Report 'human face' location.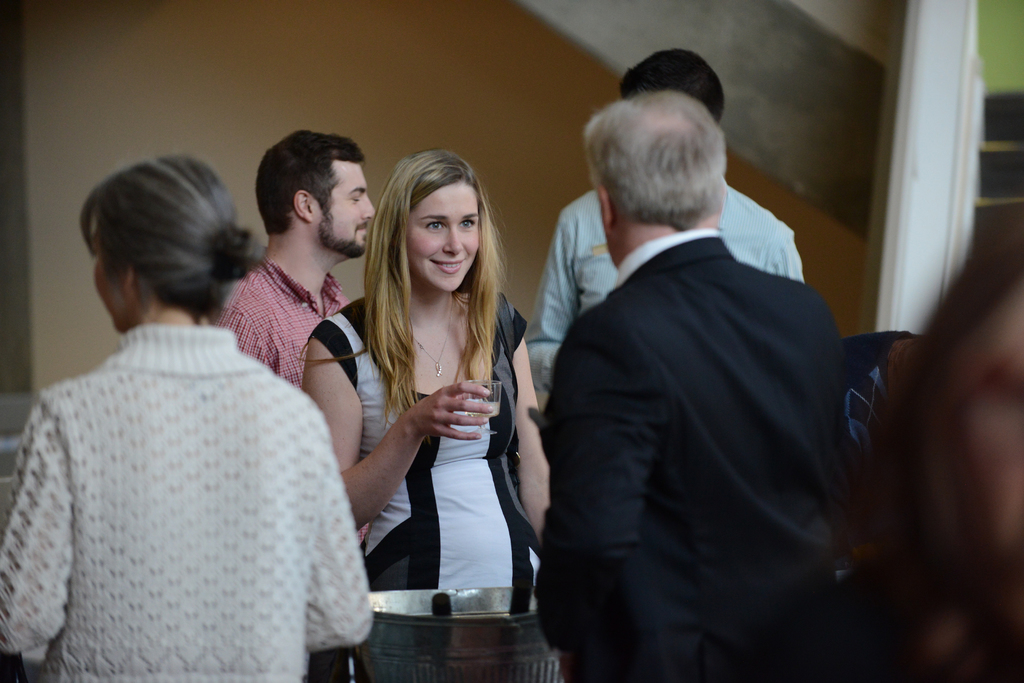
Report: l=308, t=163, r=377, b=251.
